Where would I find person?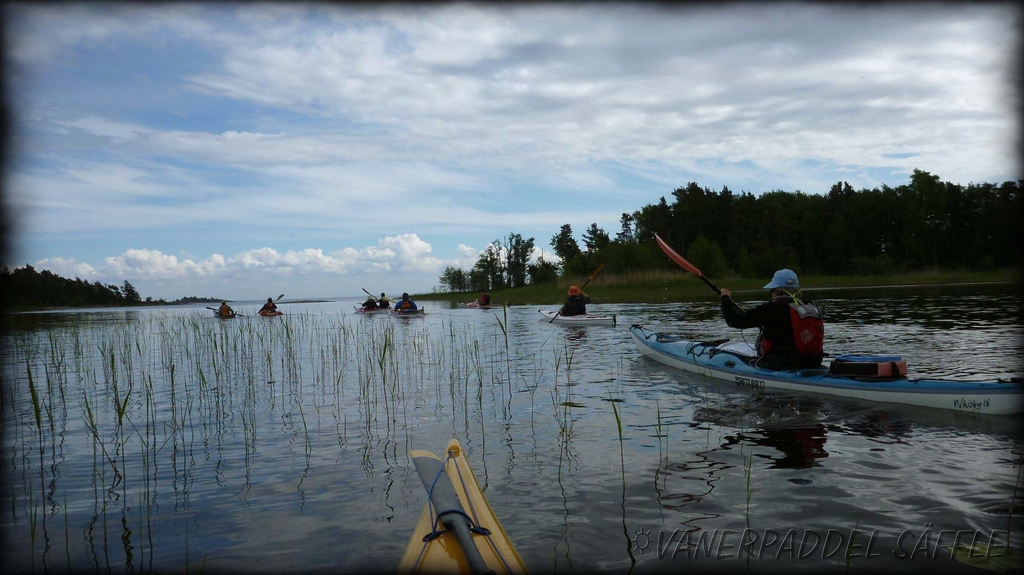
At region(255, 295, 281, 313).
